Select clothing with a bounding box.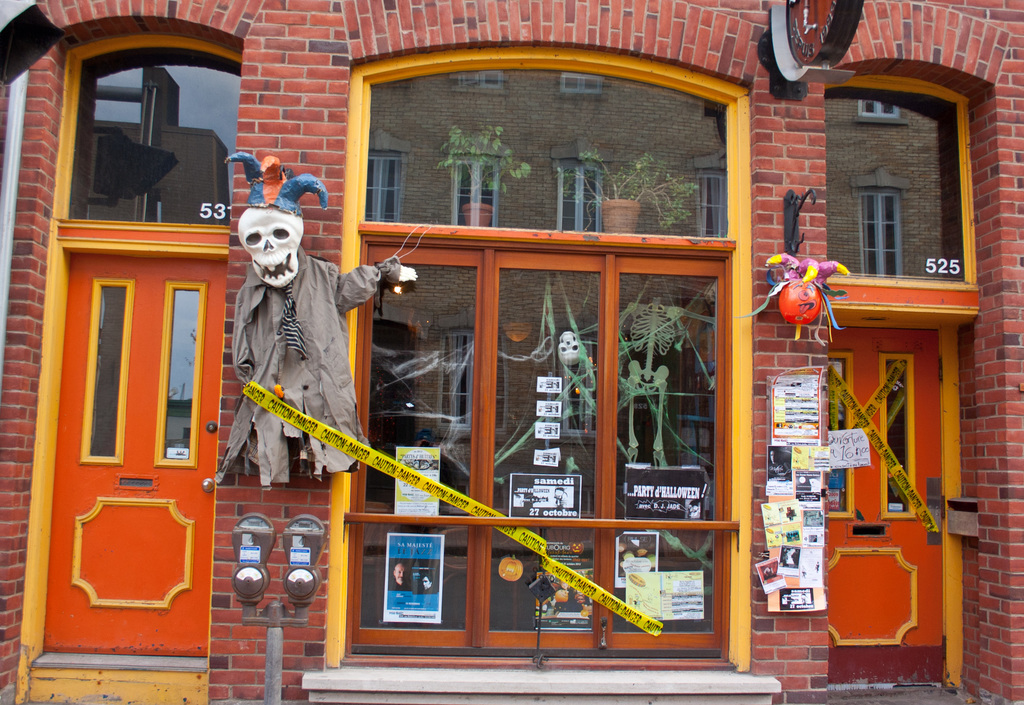
bbox=[189, 242, 423, 521].
